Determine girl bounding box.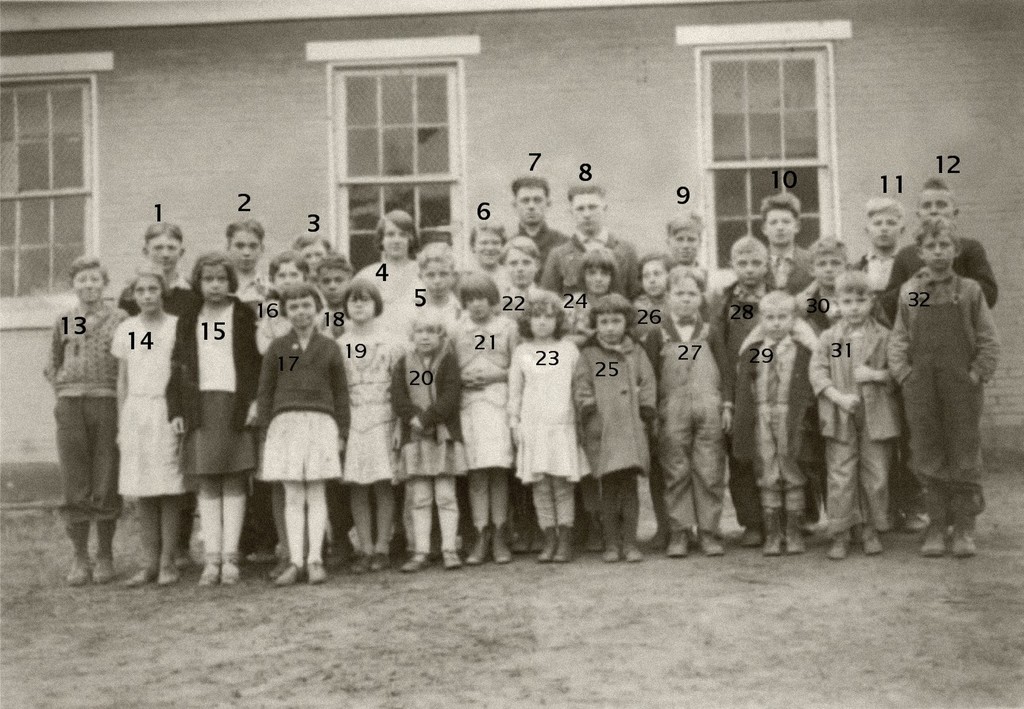
Determined: [566, 287, 656, 573].
